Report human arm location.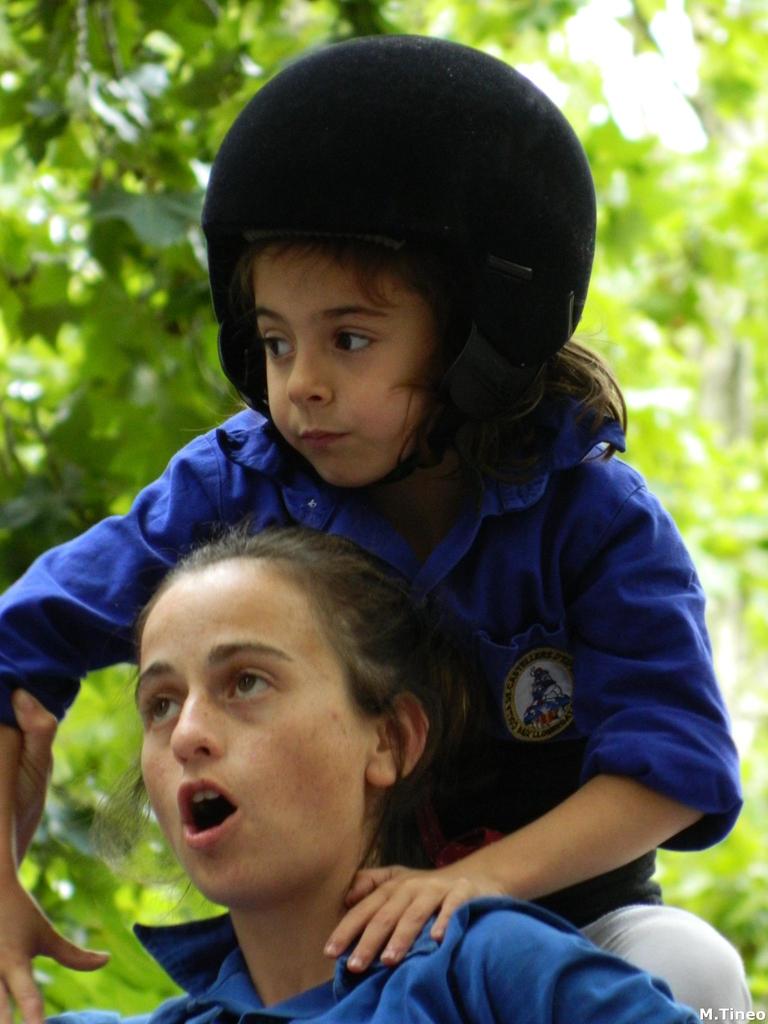
Report: 392,622,703,952.
